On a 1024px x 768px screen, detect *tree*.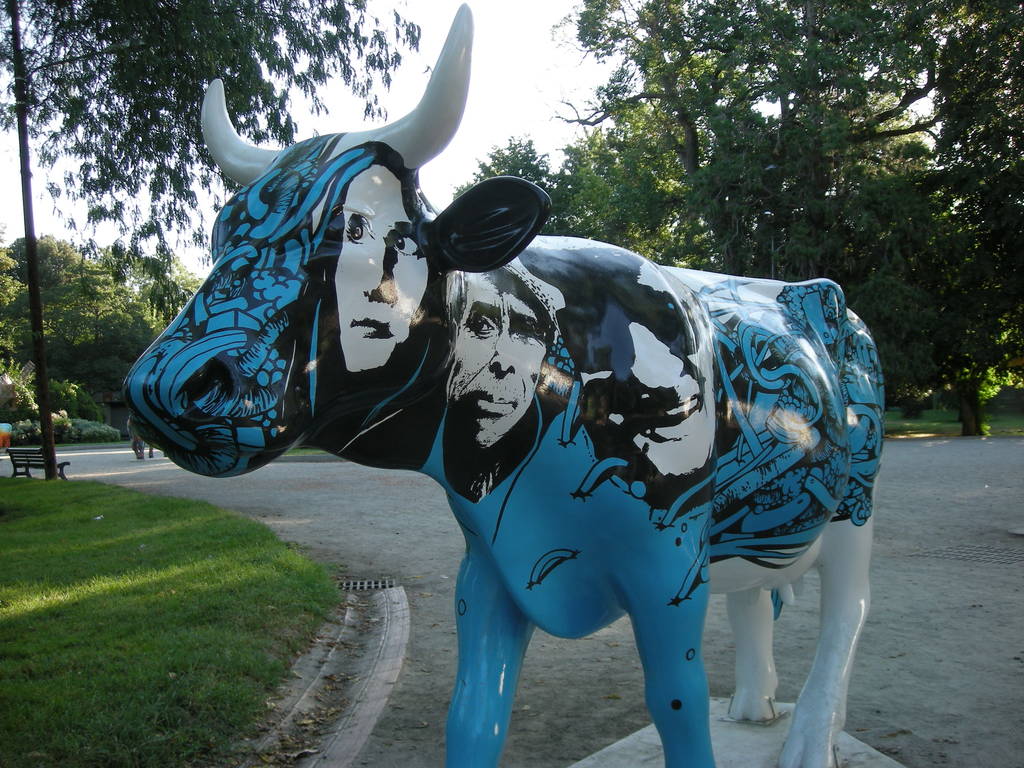
<bbox>0, 0, 437, 339</bbox>.
